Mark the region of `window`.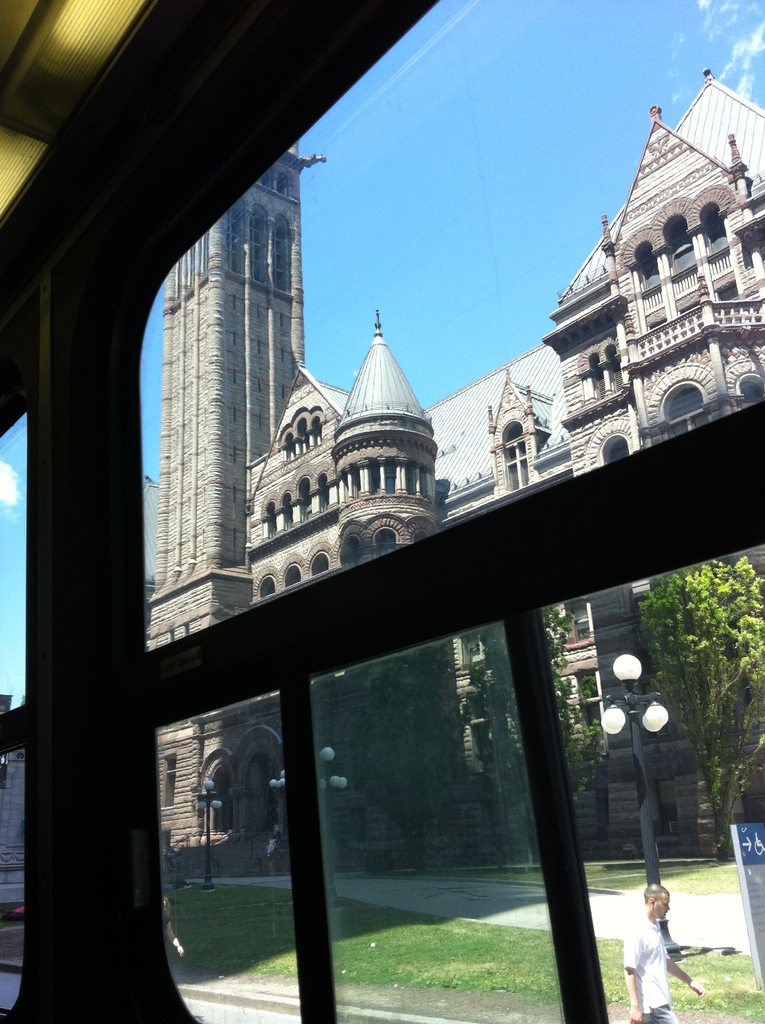
Region: <bbox>744, 383, 764, 408</bbox>.
